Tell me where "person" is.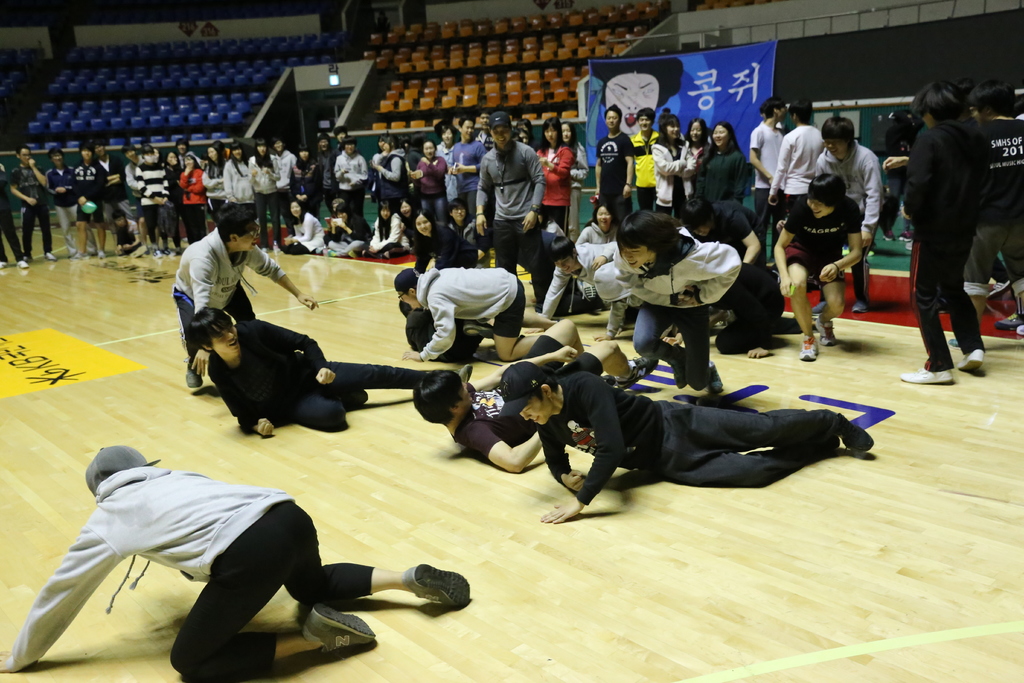
"person" is at 125/138/149/228.
